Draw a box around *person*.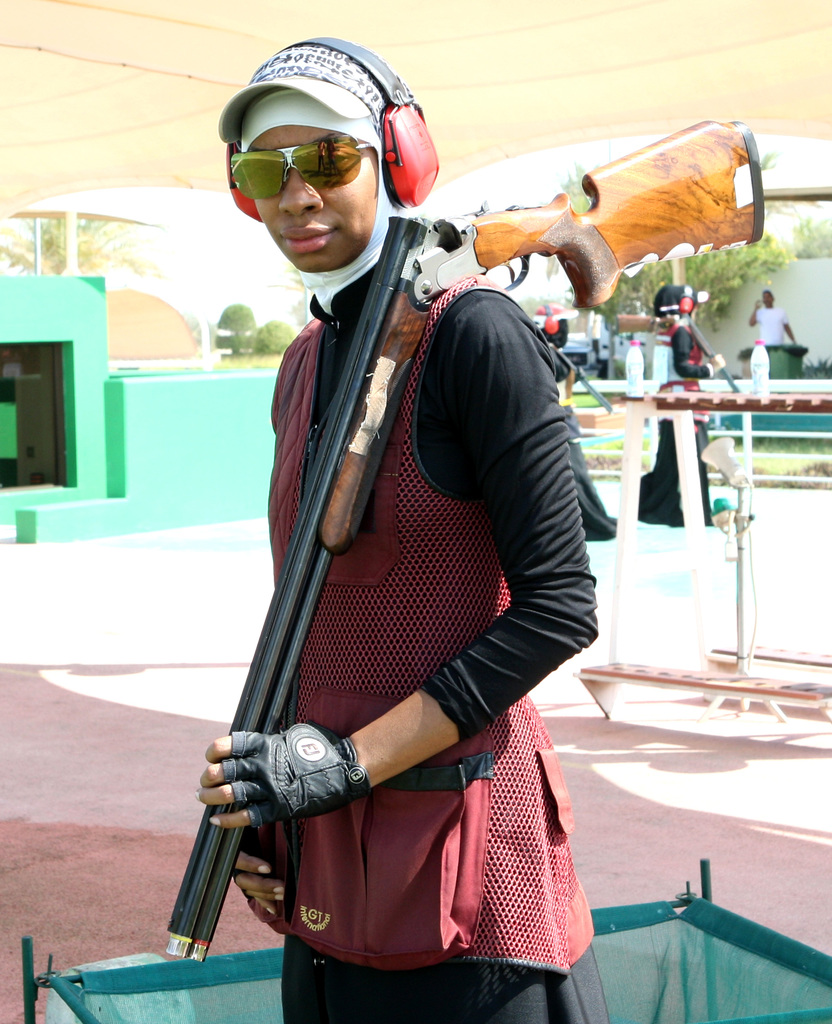
Rect(220, 65, 605, 1009).
